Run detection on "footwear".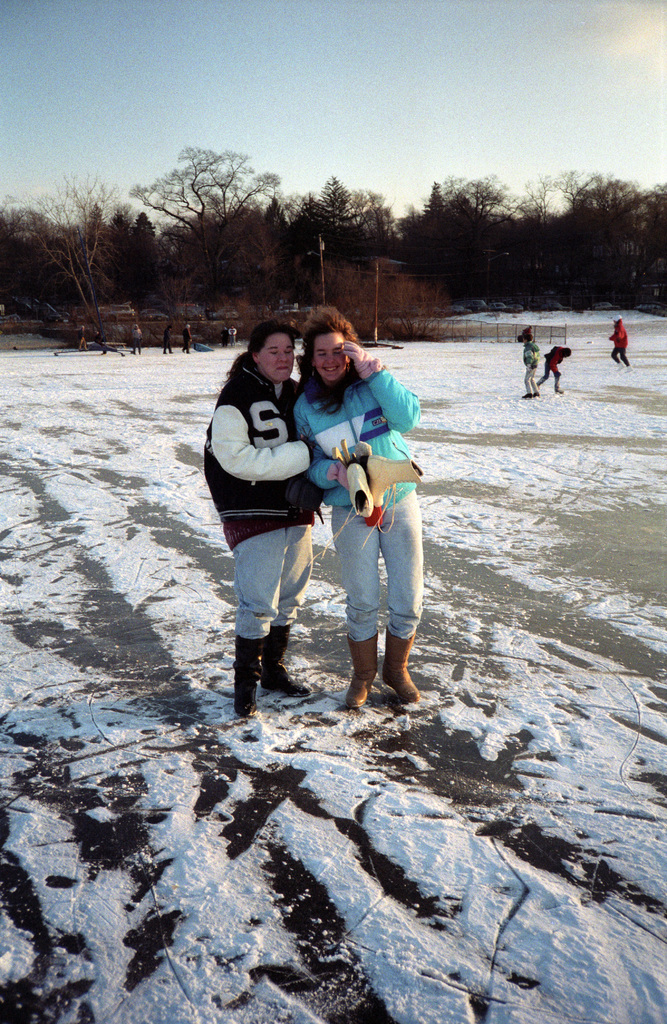
Result: locate(234, 633, 272, 720).
